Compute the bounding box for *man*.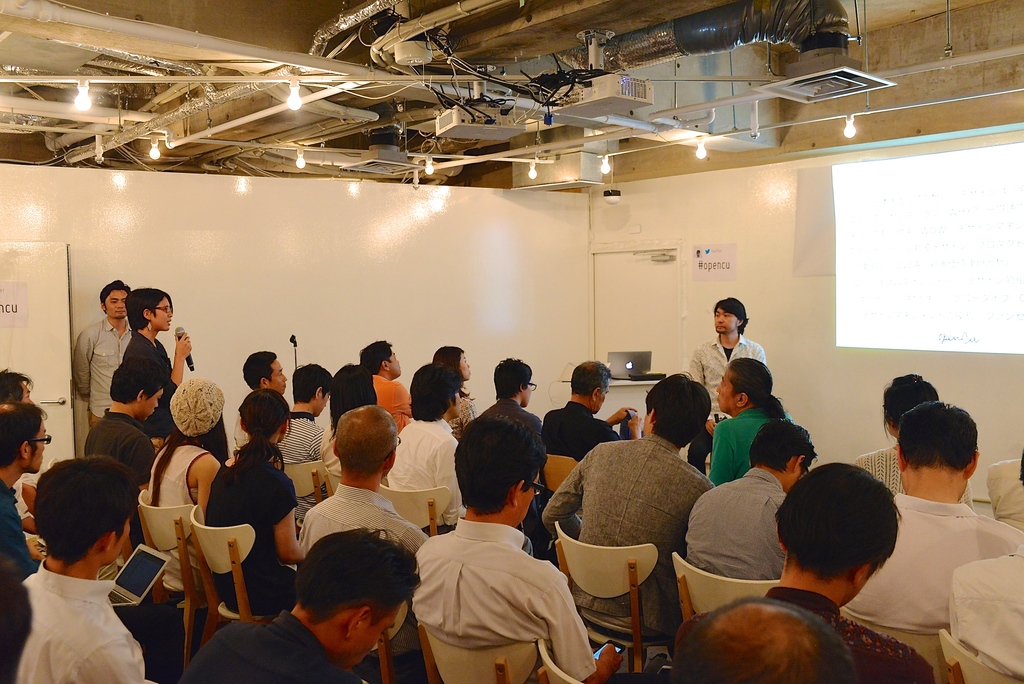
region(0, 366, 47, 535).
